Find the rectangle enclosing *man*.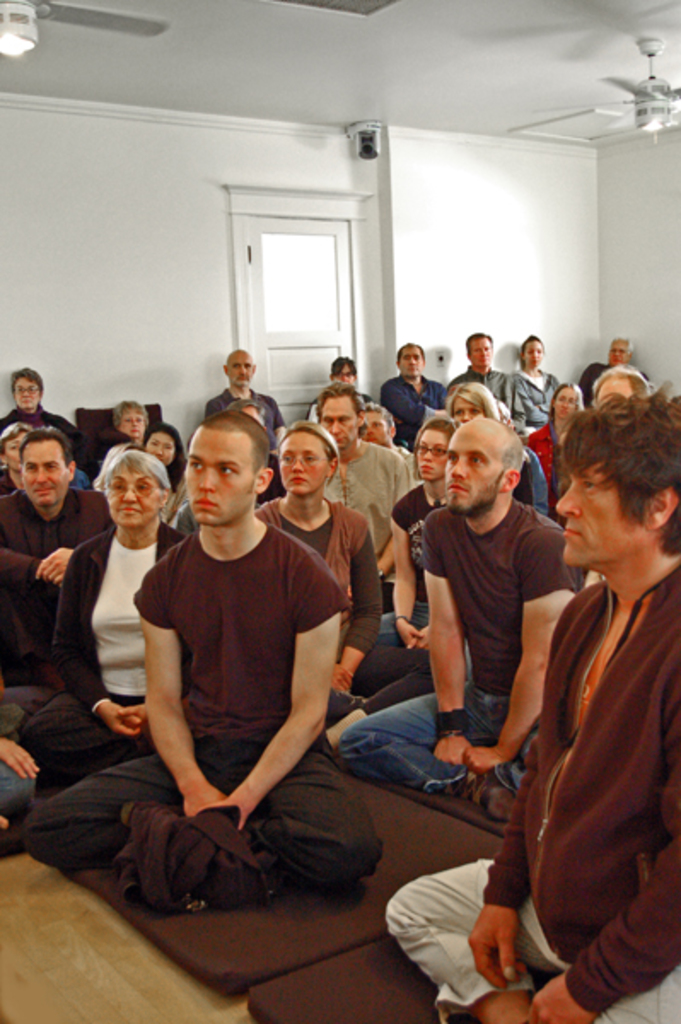
<bbox>353, 404, 416, 485</bbox>.
